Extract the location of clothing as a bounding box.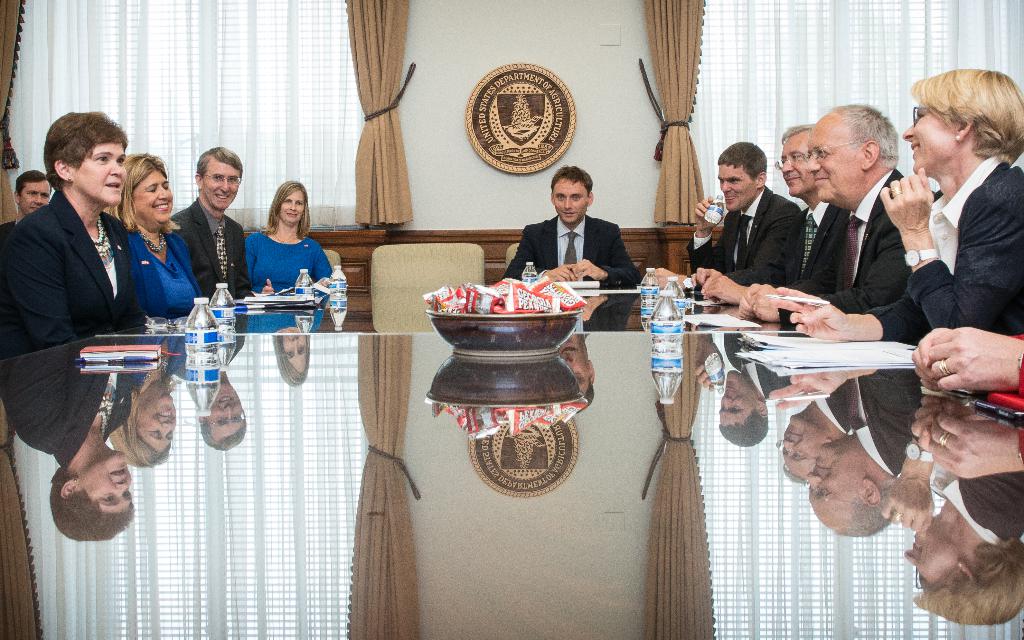
241, 220, 330, 291.
